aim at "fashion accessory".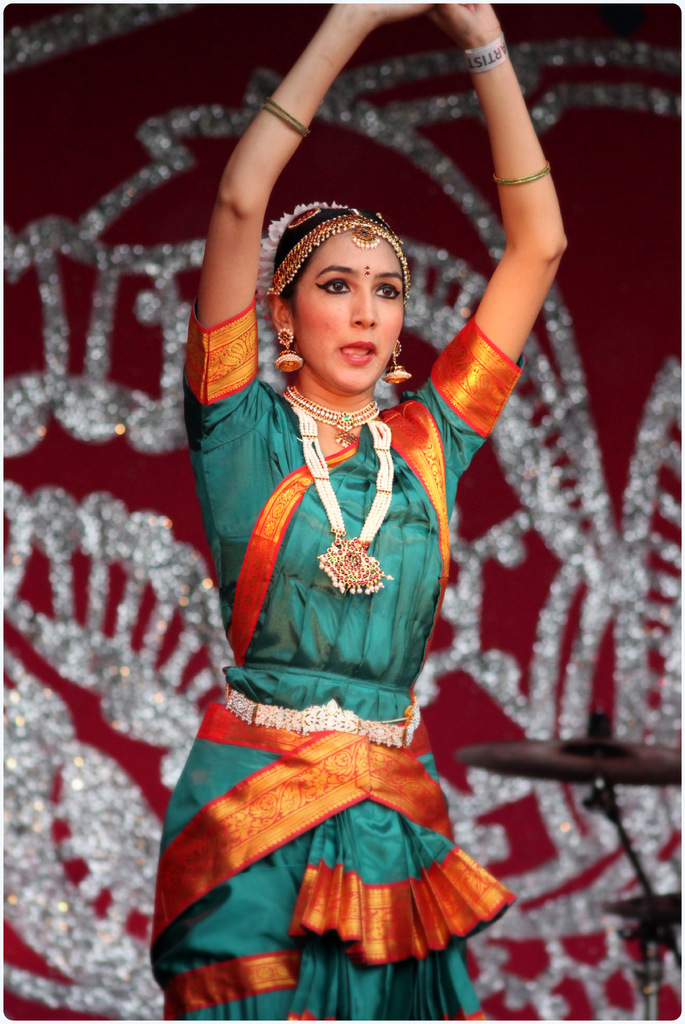
Aimed at (x1=291, y1=404, x2=394, y2=596).
